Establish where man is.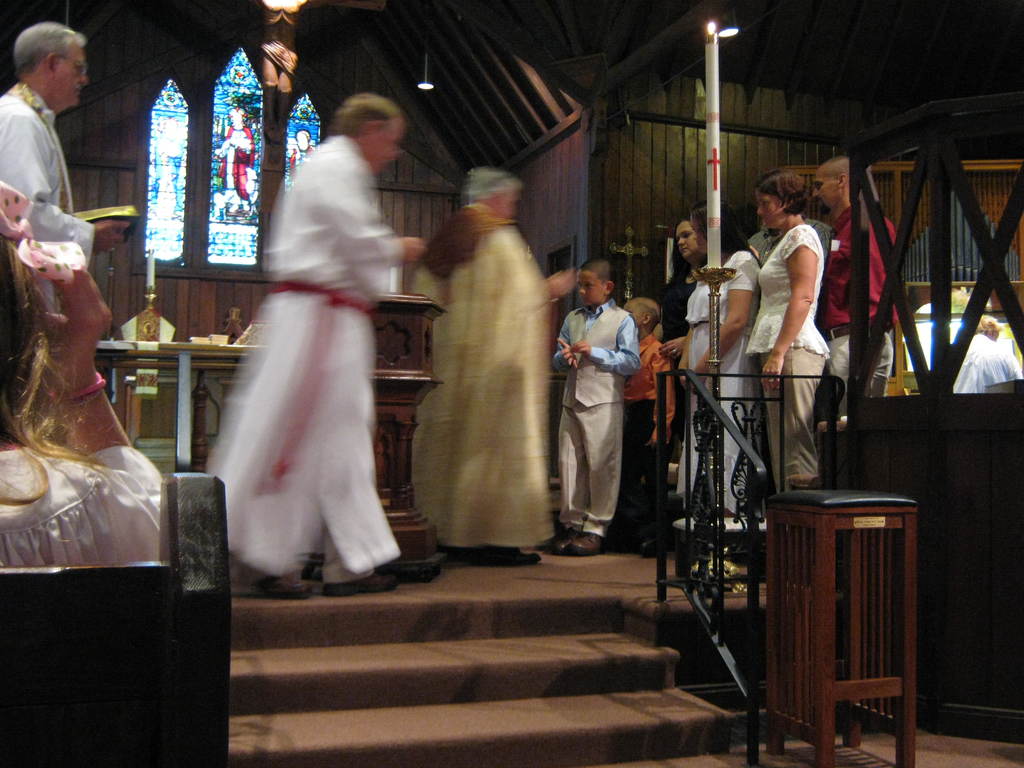
Established at (left=948, top=314, right=1020, bottom=399).
